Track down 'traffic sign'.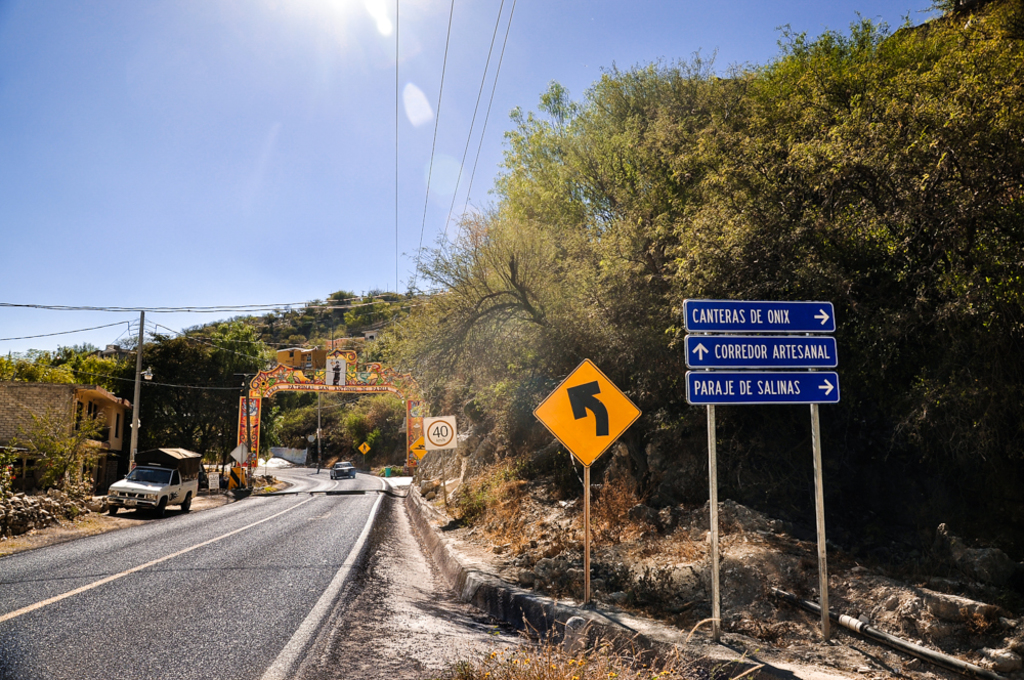
Tracked to [x1=684, y1=335, x2=839, y2=368].
